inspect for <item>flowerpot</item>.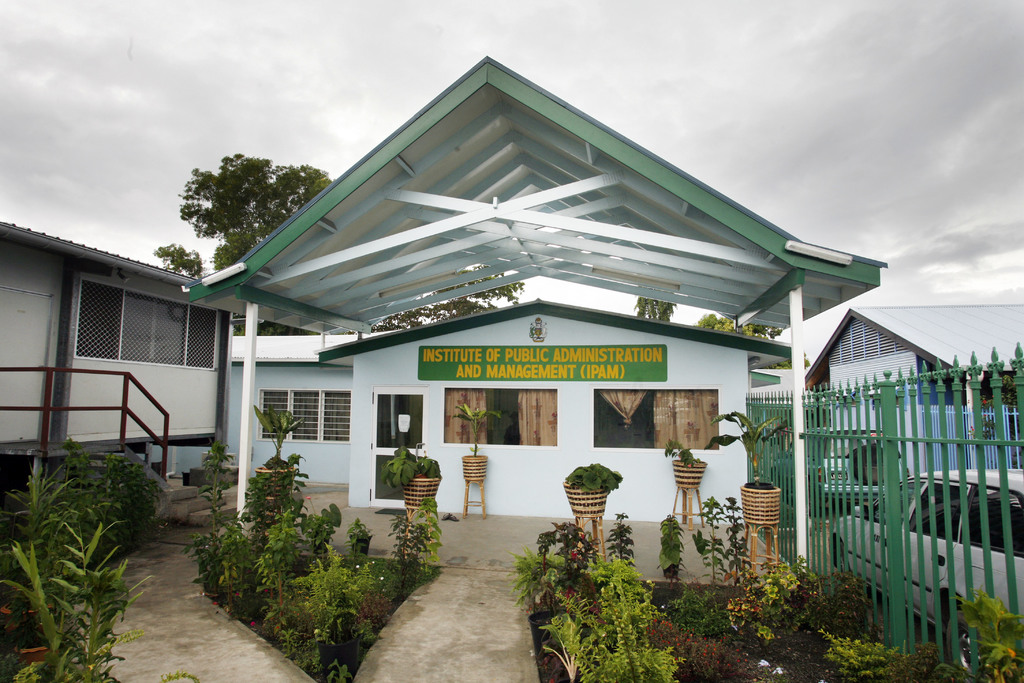
Inspection: rect(563, 484, 610, 517).
